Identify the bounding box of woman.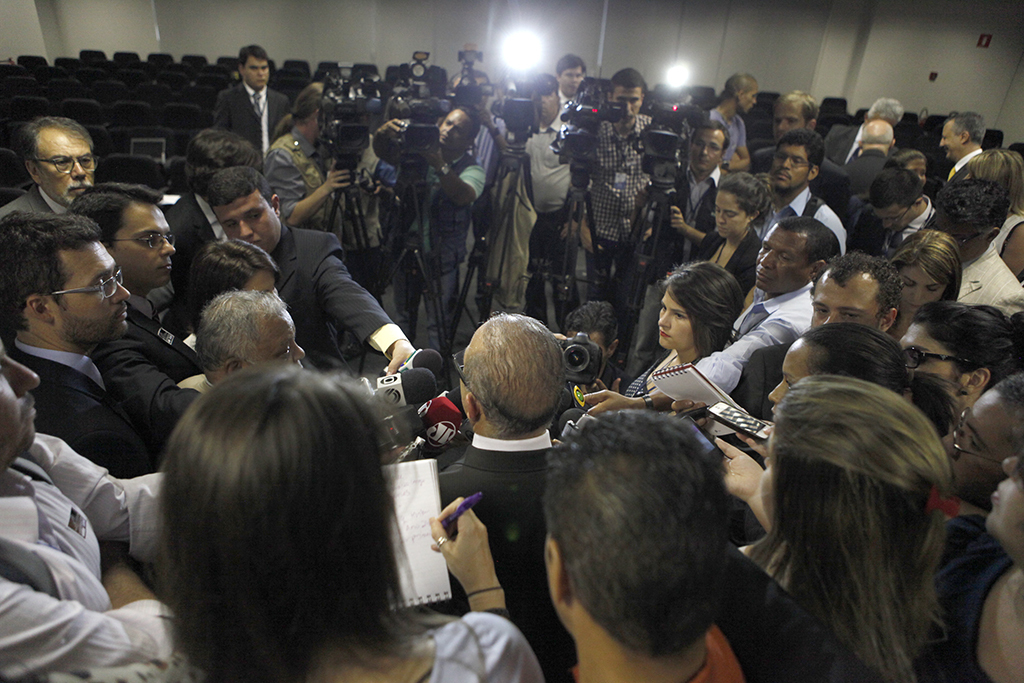
<bbox>719, 437, 1023, 682</bbox>.
